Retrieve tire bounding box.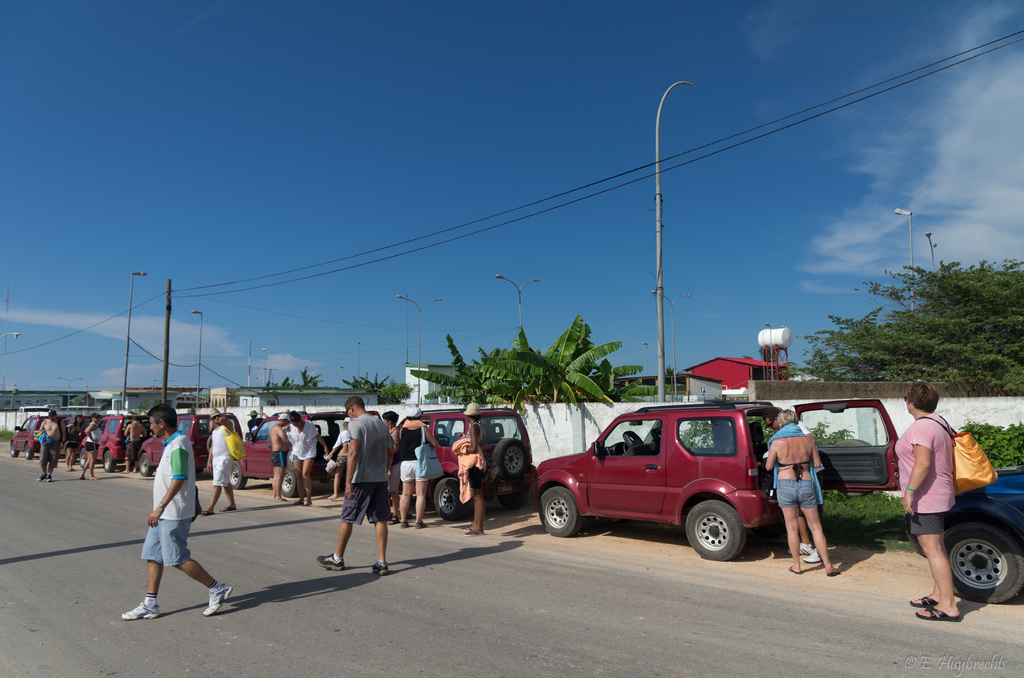
Bounding box: (686, 501, 746, 560).
